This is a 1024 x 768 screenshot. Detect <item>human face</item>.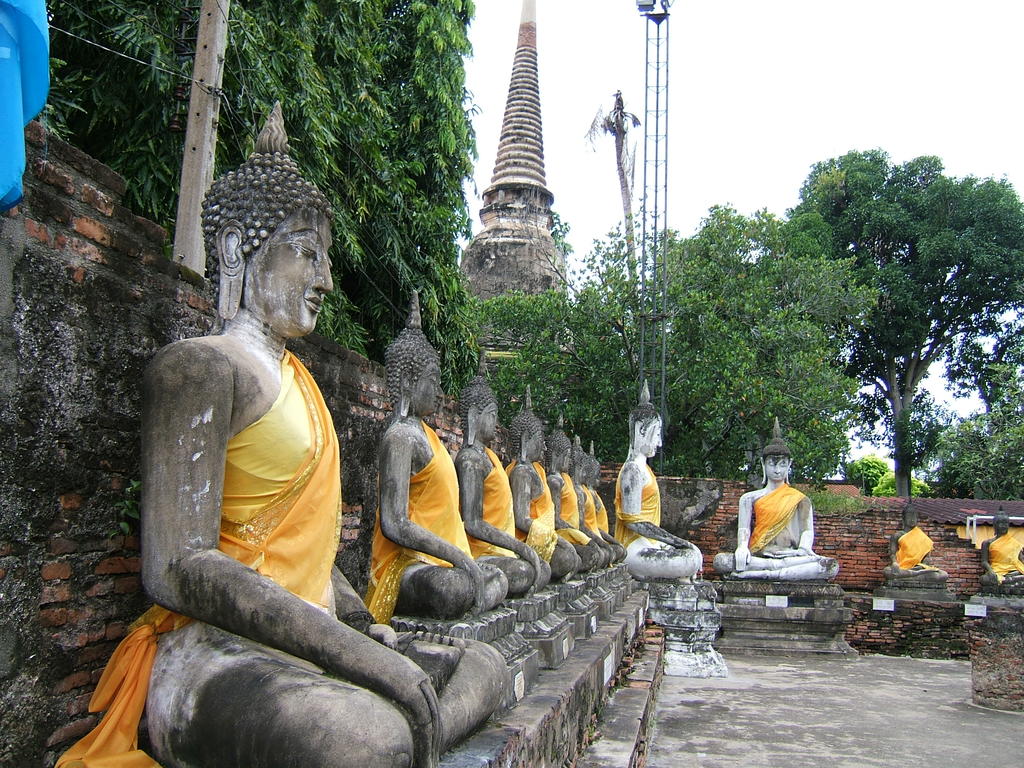
box(413, 365, 445, 414).
